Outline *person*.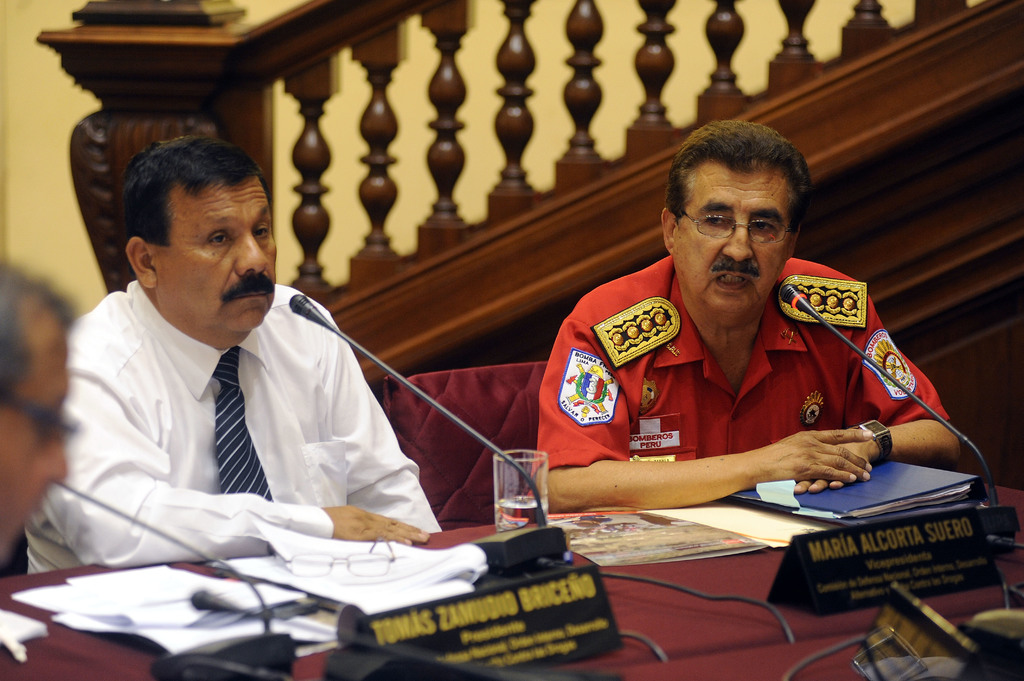
Outline: 545:161:950:555.
